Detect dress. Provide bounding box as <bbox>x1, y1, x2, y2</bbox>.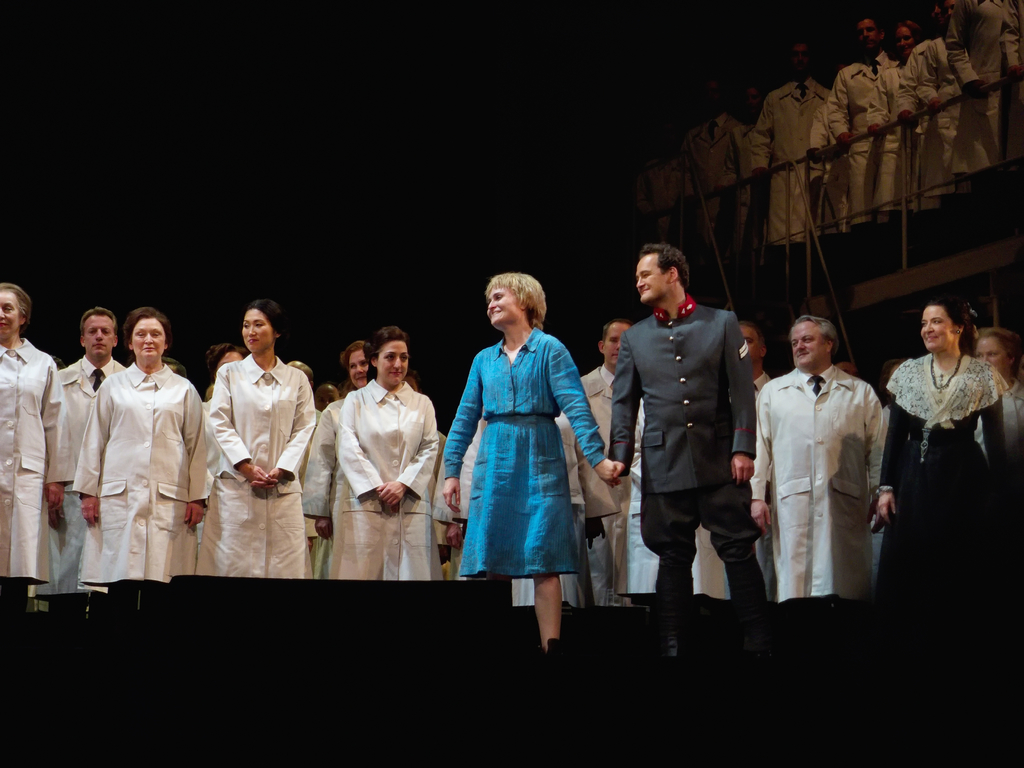
<bbox>874, 353, 1011, 599</bbox>.
